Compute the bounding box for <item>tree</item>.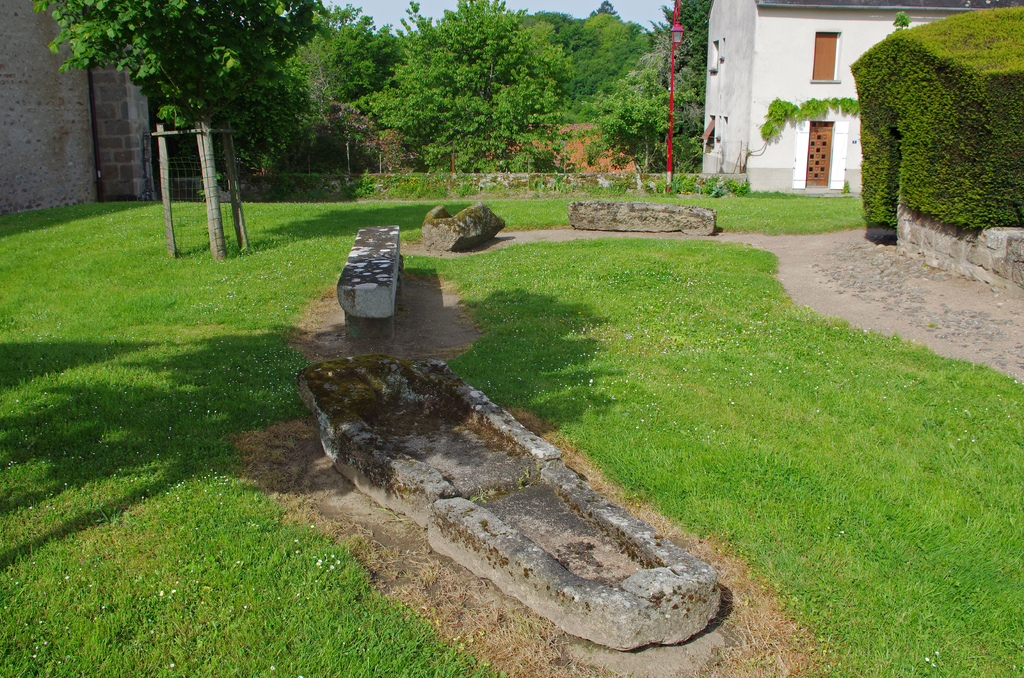
bbox=[652, 0, 712, 106].
